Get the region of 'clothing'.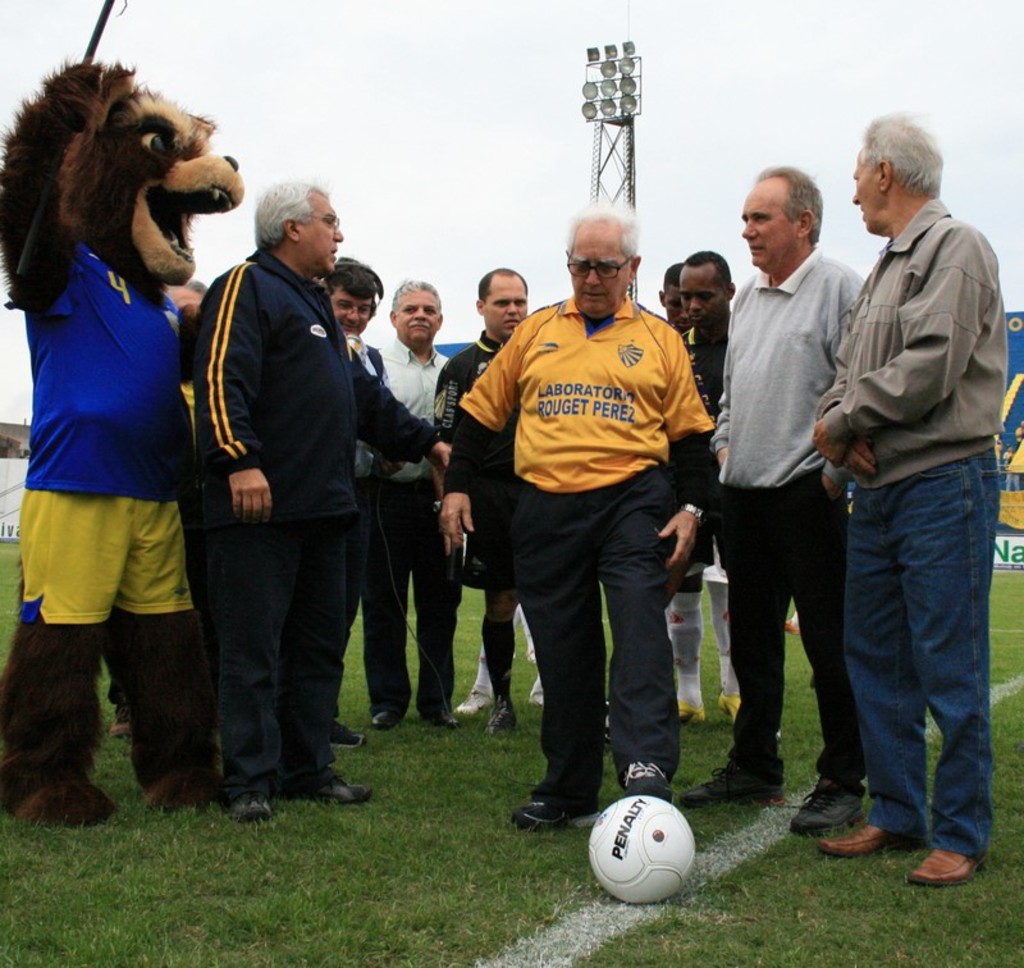
pyautogui.locateOnScreen(448, 292, 718, 498).
